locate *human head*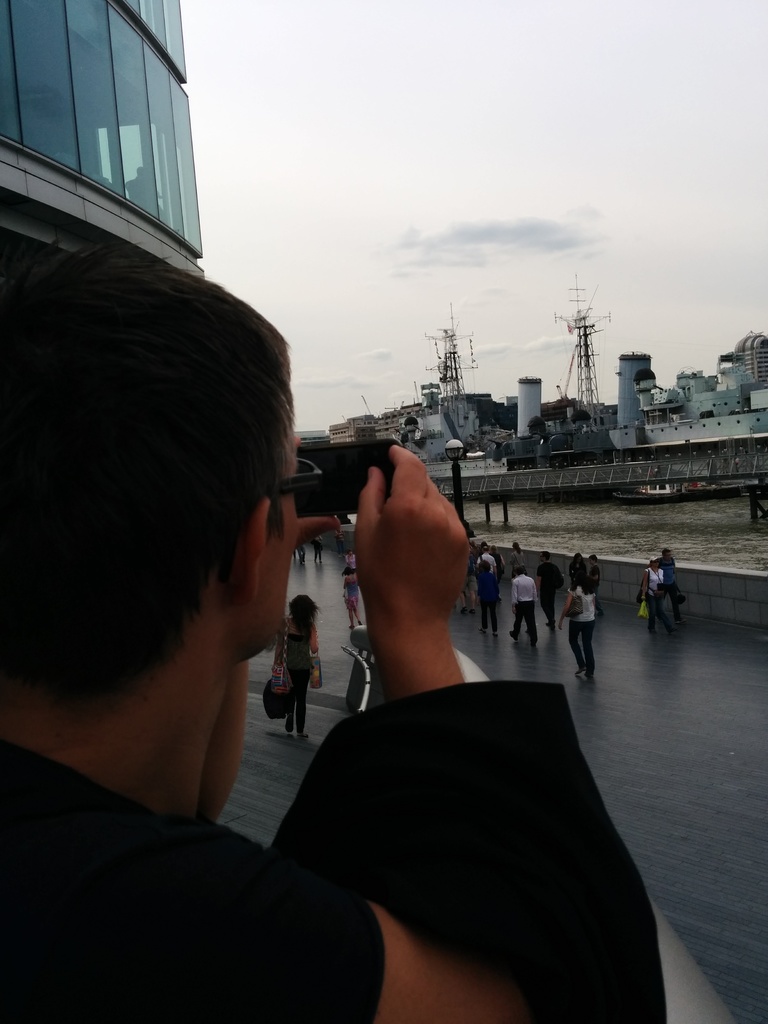
x1=0, y1=230, x2=338, y2=784
